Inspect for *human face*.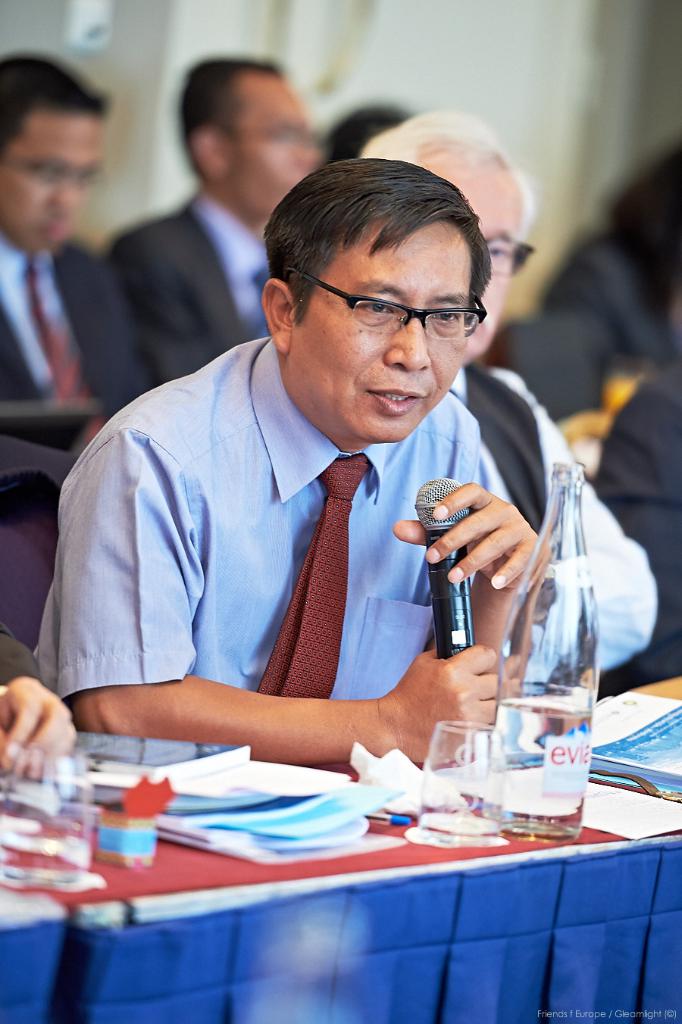
Inspection: <region>0, 106, 107, 254</region>.
